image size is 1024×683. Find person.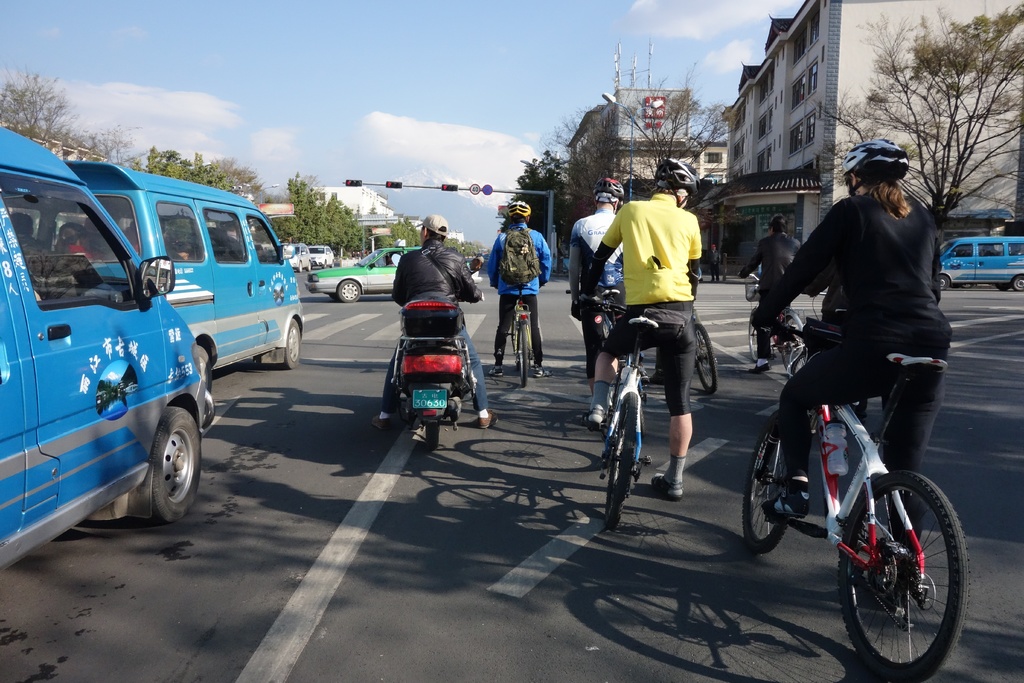
706,242,722,284.
